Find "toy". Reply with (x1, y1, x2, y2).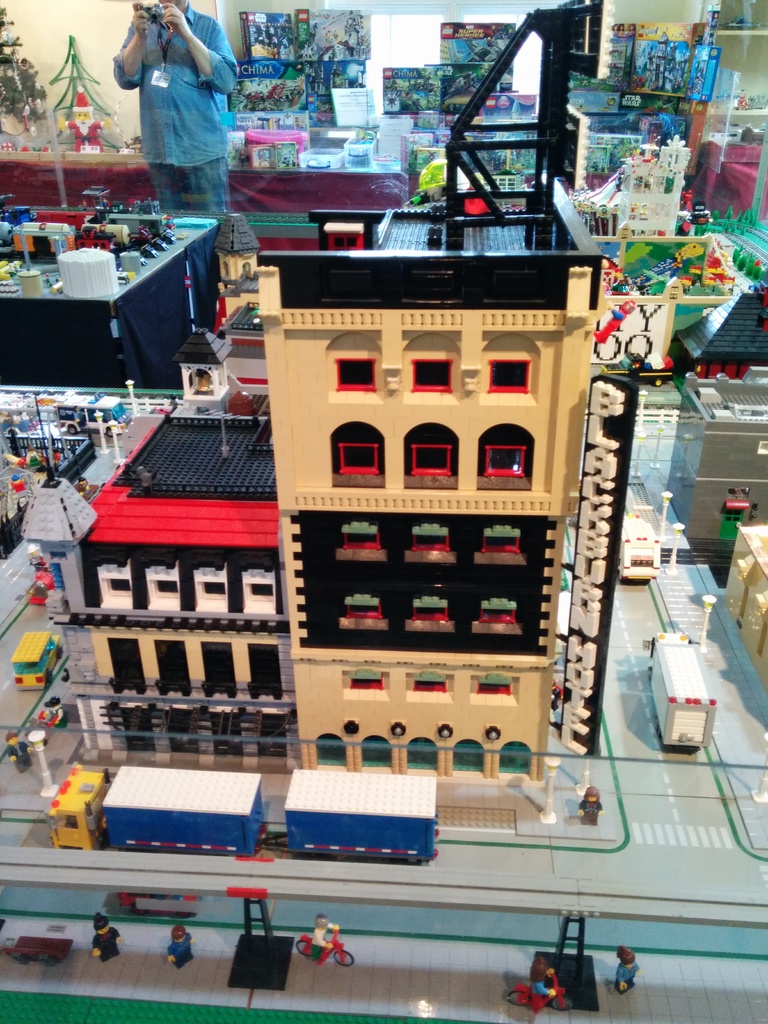
(164, 928, 198, 968).
